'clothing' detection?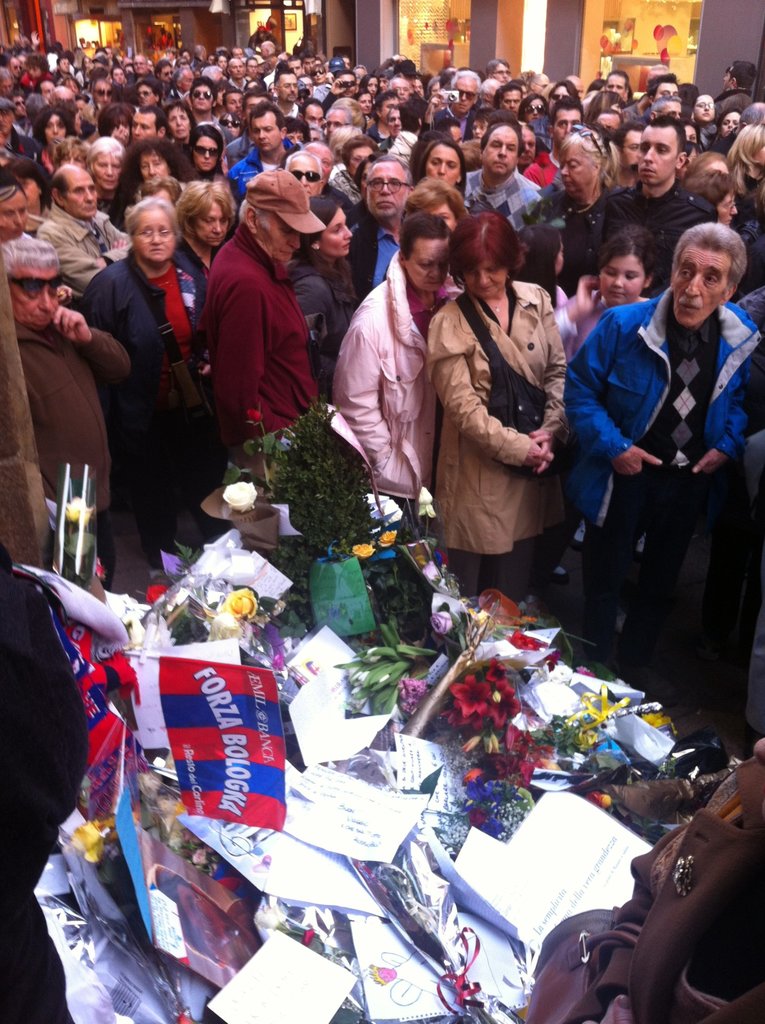
x1=337, y1=220, x2=407, y2=321
